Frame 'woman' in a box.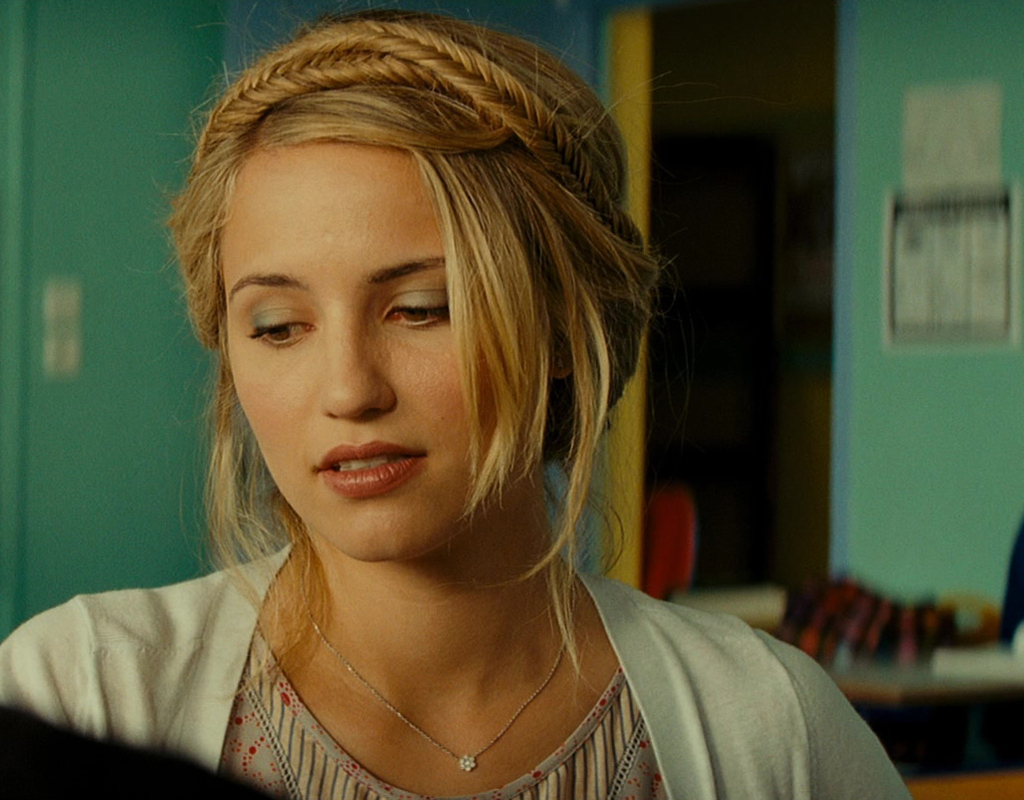
(44, 34, 846, 799).
